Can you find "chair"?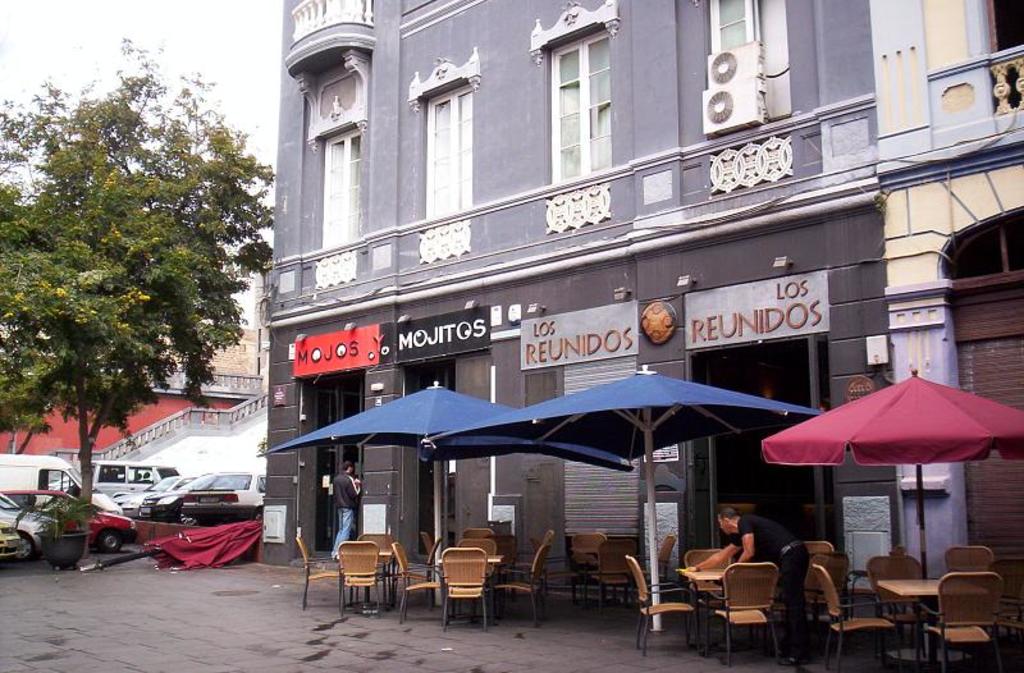
Yes, bounding box: [493, 544, 553, 632].
